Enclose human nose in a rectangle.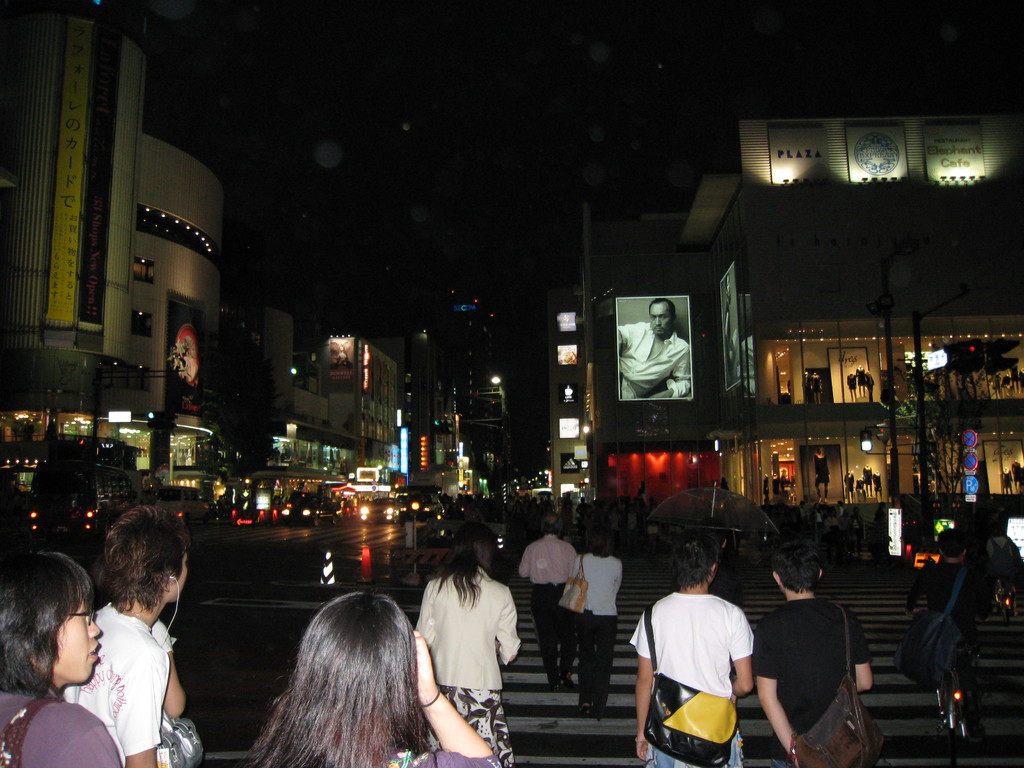
detection(653, 319, 660, 327).
